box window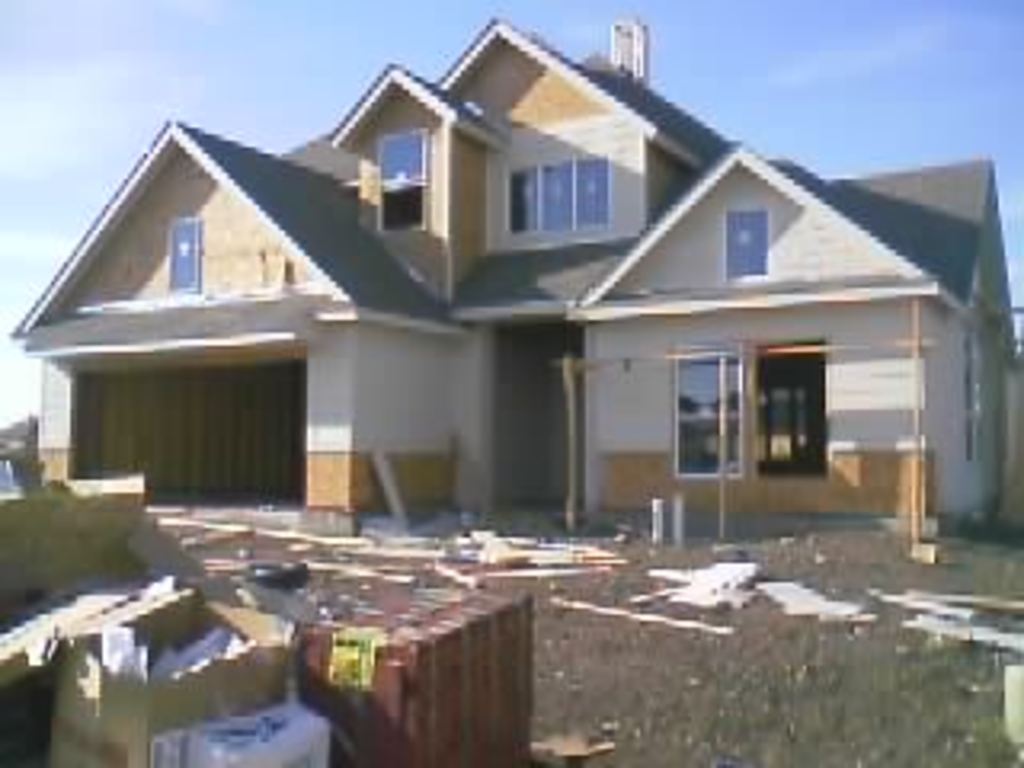
l=150, t=205, r=218, b=304
